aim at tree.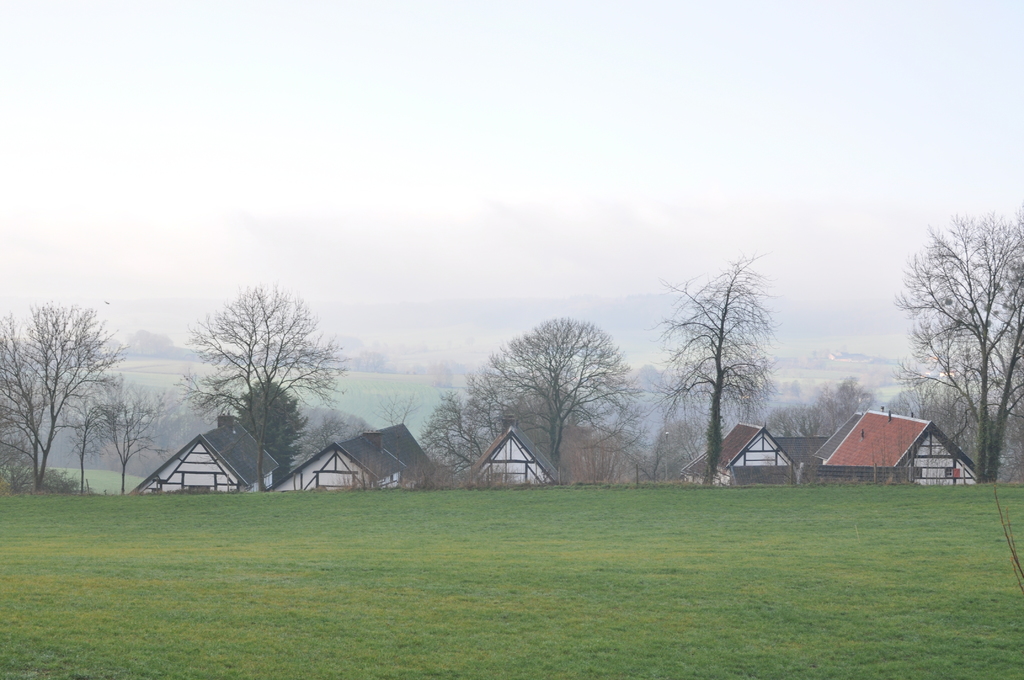
Aimed at crop(906, 215, 1021, 483).
